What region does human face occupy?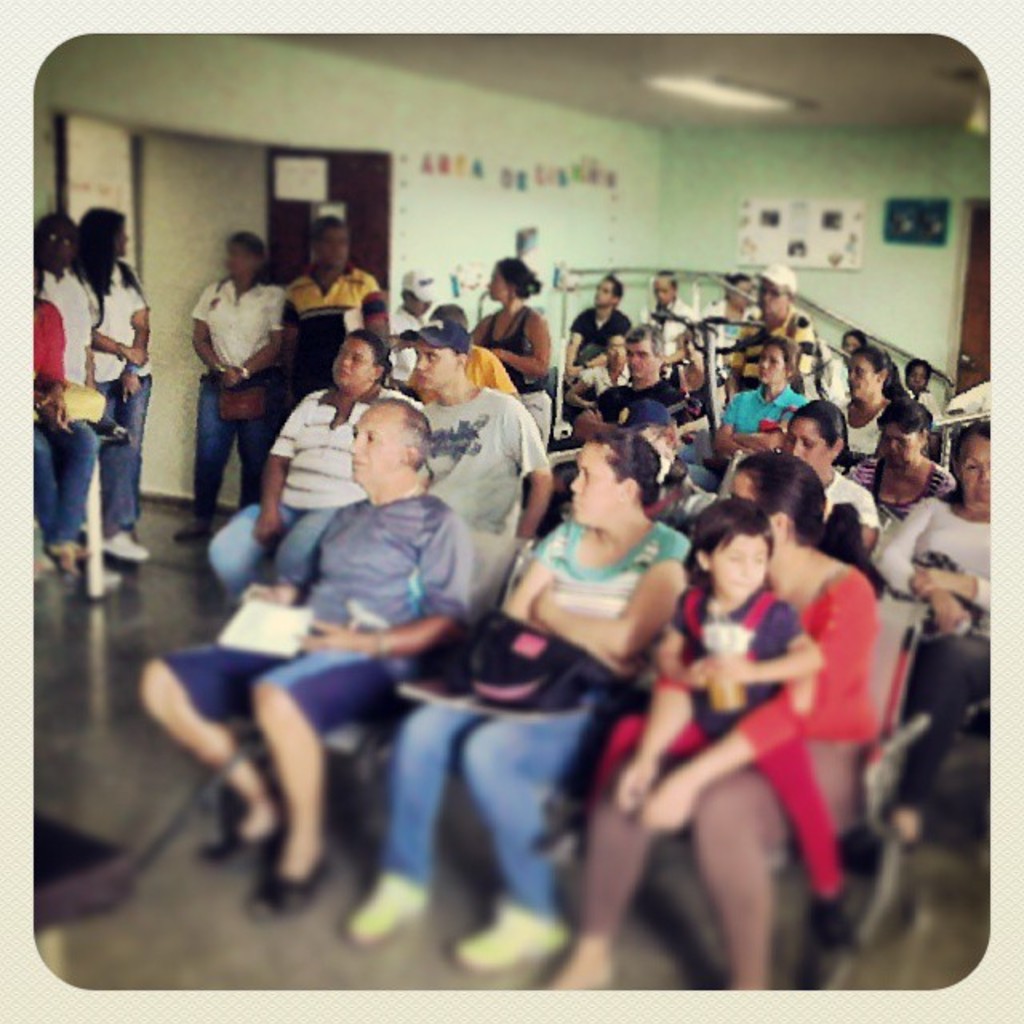
left=848, top=355, right=877, bottom=397.
